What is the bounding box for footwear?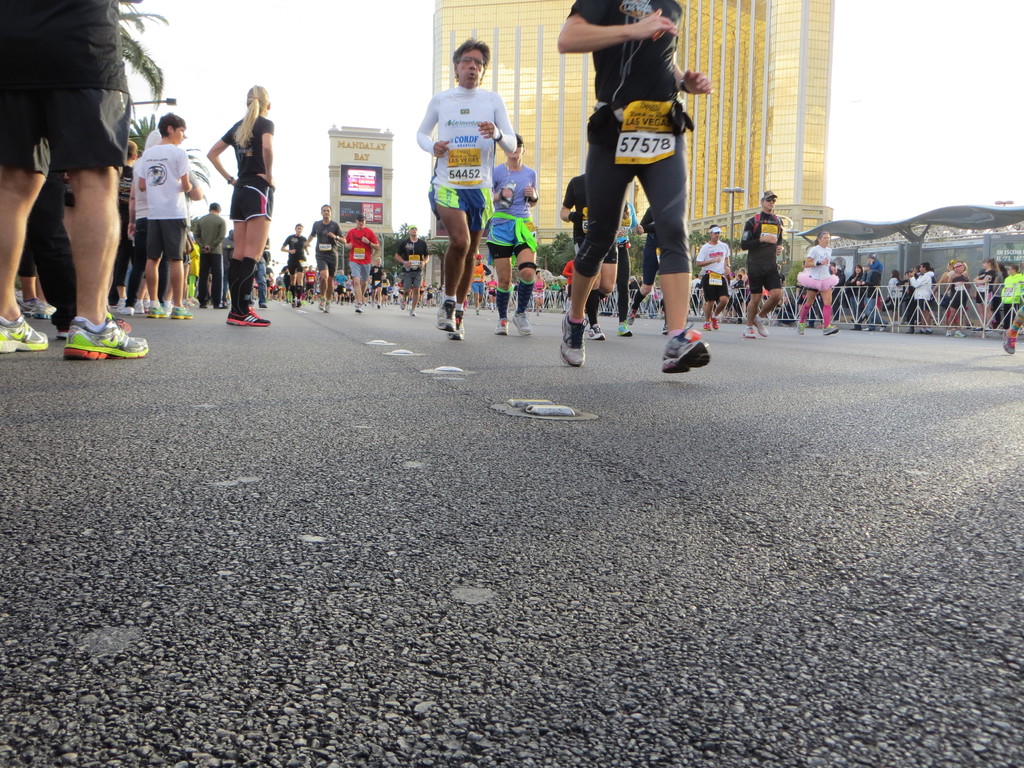
[662,320,713,373].
